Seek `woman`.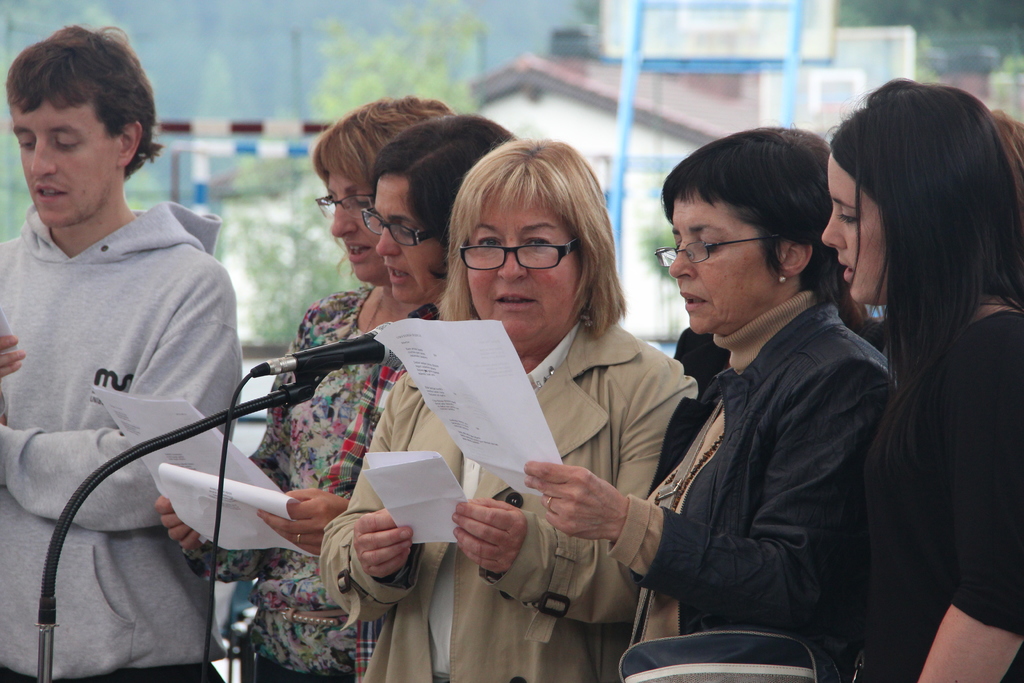
pyautogui.locateOnScreen(524, 126, 898, 682).
